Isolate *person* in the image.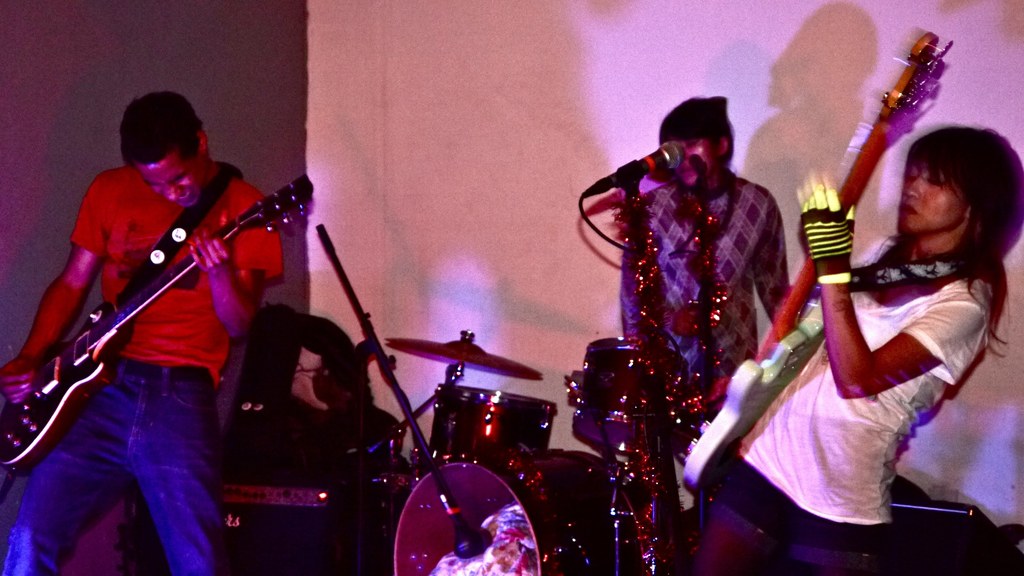
Isolated region: {"x1": 636, "y1": 130, "x2": 1008, "y2": 571}.
